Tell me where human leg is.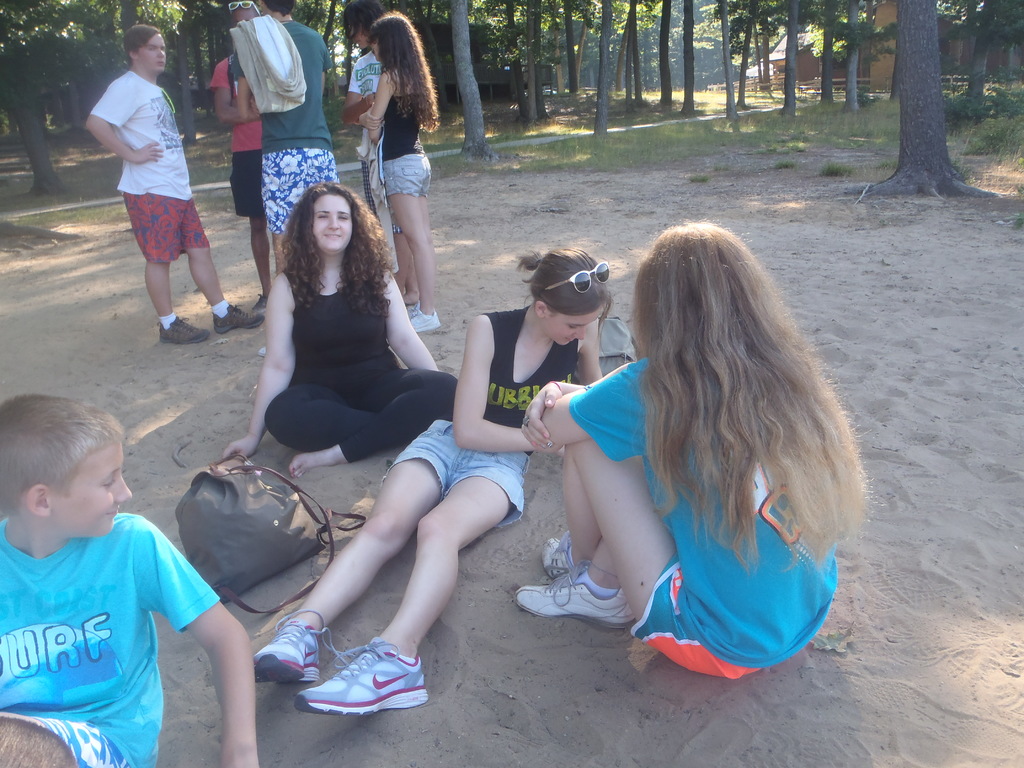
human leg is at detection(128, 196, 204, 331).
